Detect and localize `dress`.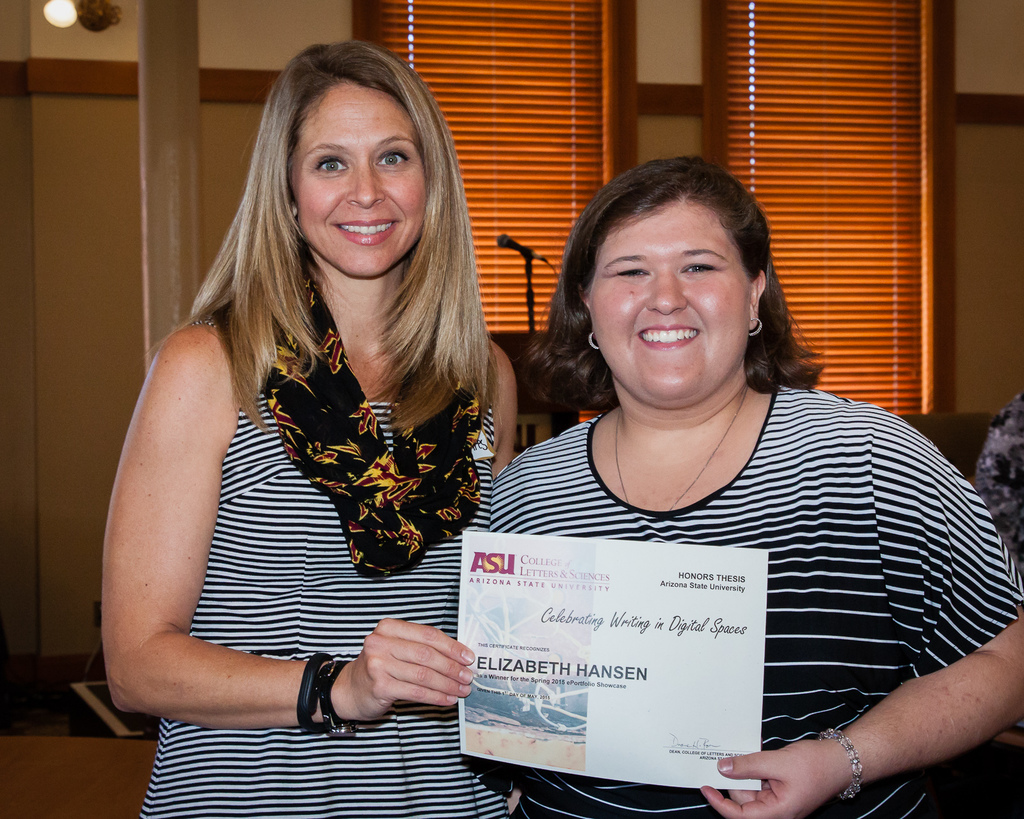
Localized at box(137, 323, 510, 818).
